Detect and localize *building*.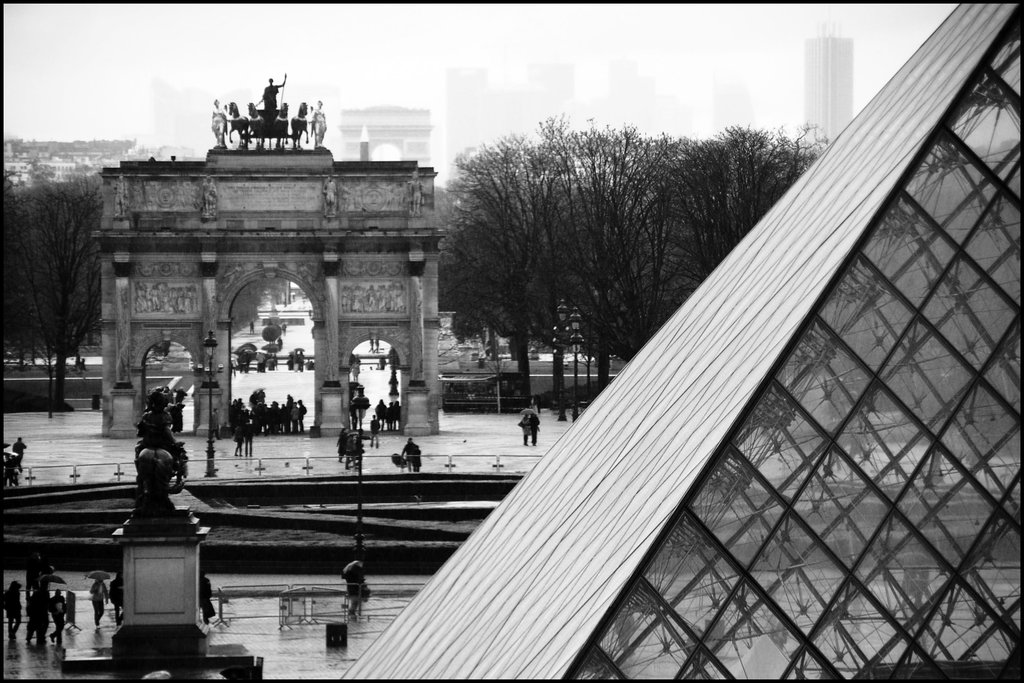
Localized at box=[450, 66, 581, 182].
